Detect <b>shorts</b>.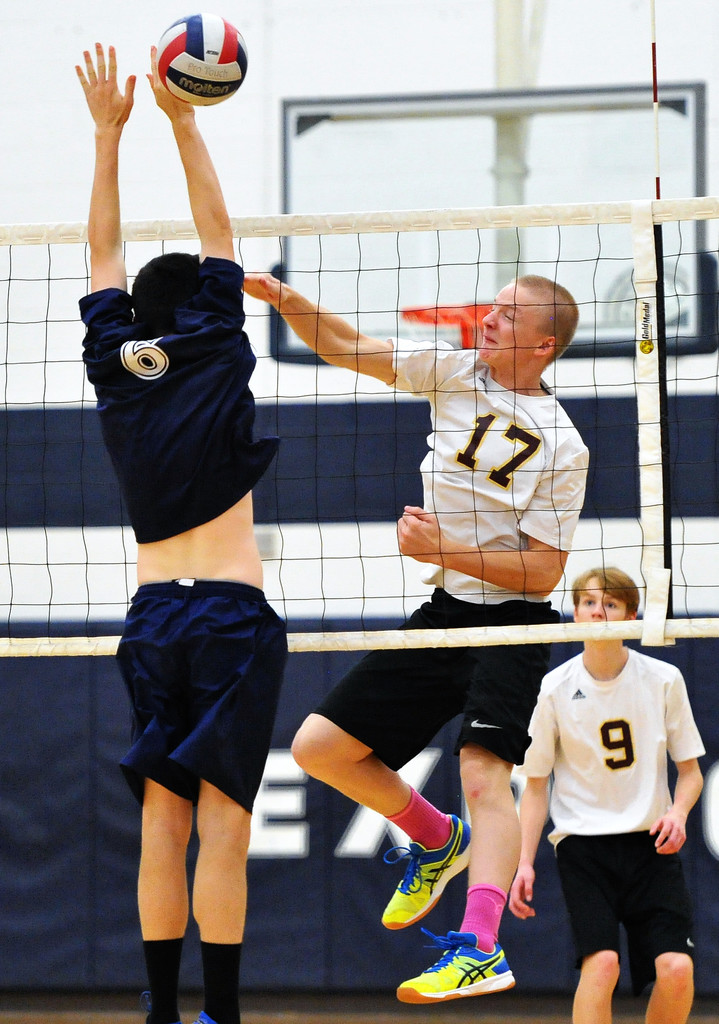
Detected at [left=313, top=597, right=555, bottom=770].
